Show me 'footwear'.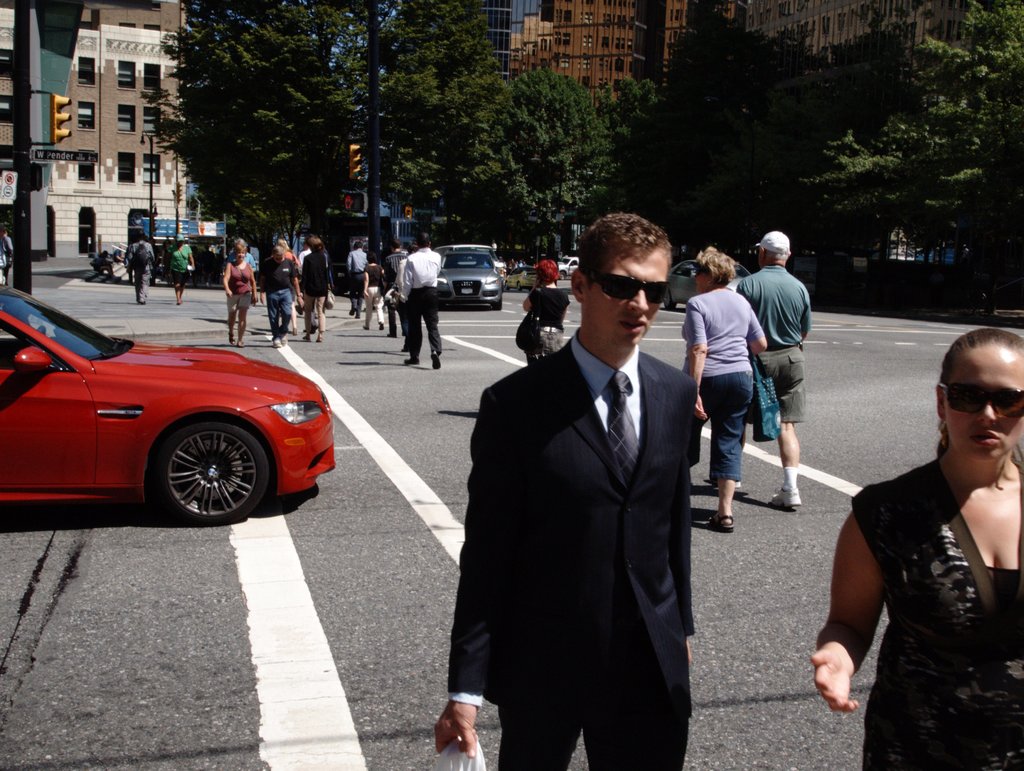
'footwear' is here: box=[292, 325, 298, 337].
